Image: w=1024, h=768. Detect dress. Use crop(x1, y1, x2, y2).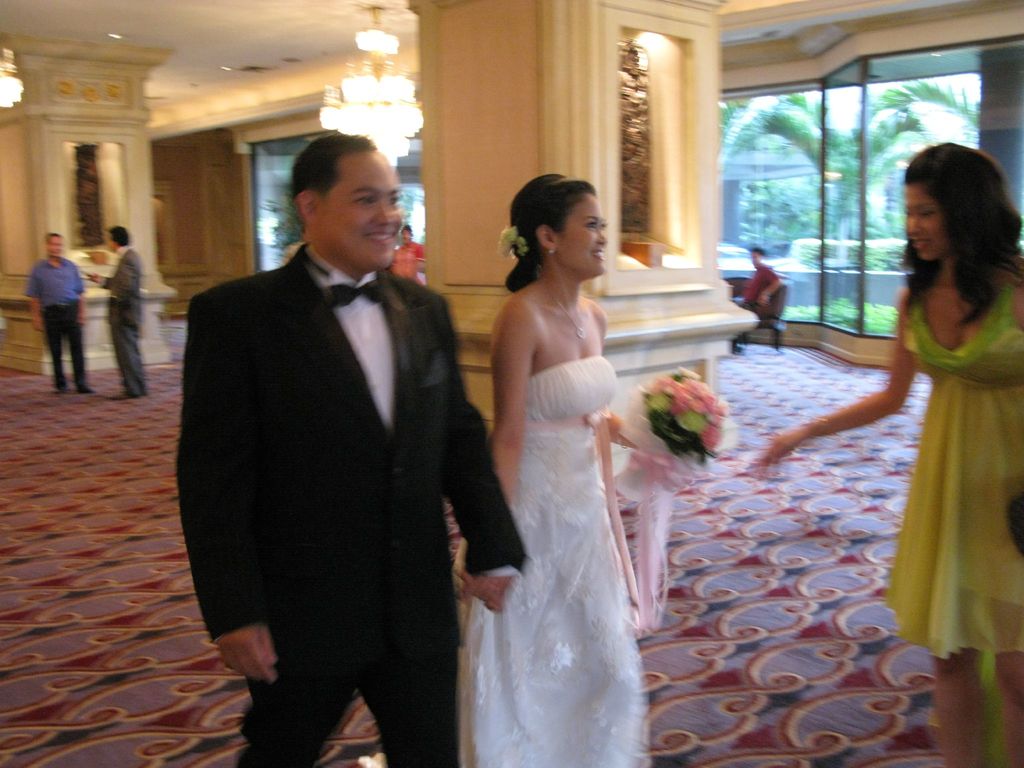
crop(356, 355, 649, 767).
